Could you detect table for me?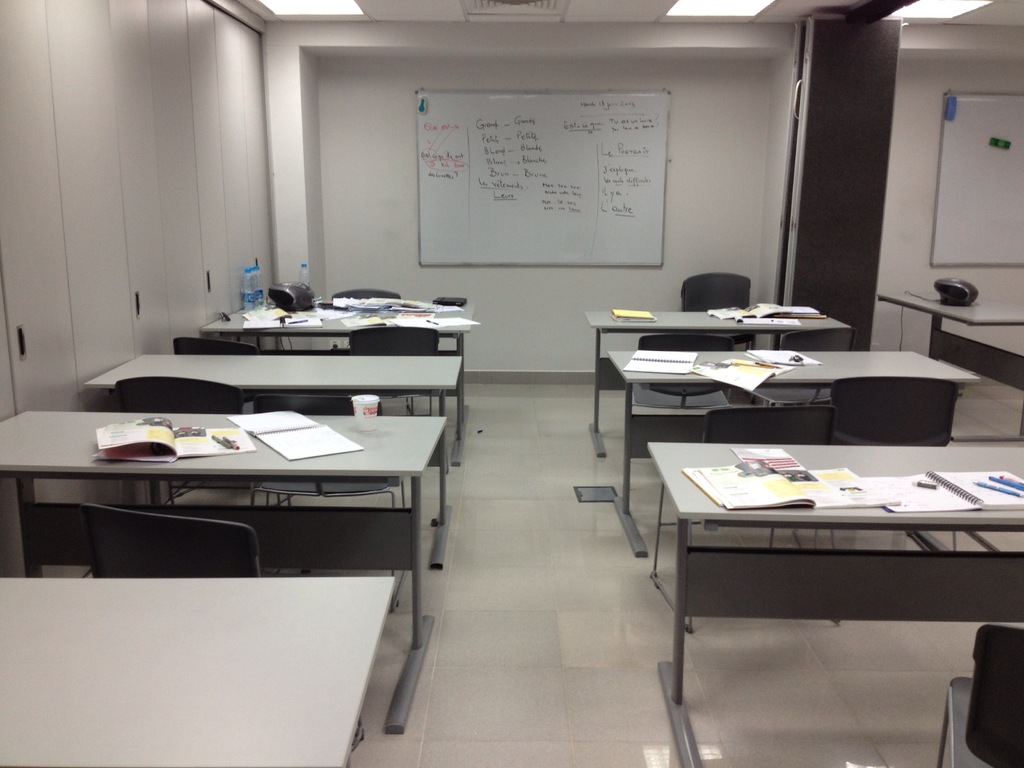
Detection result: rect(586, 300, 850, 460).
